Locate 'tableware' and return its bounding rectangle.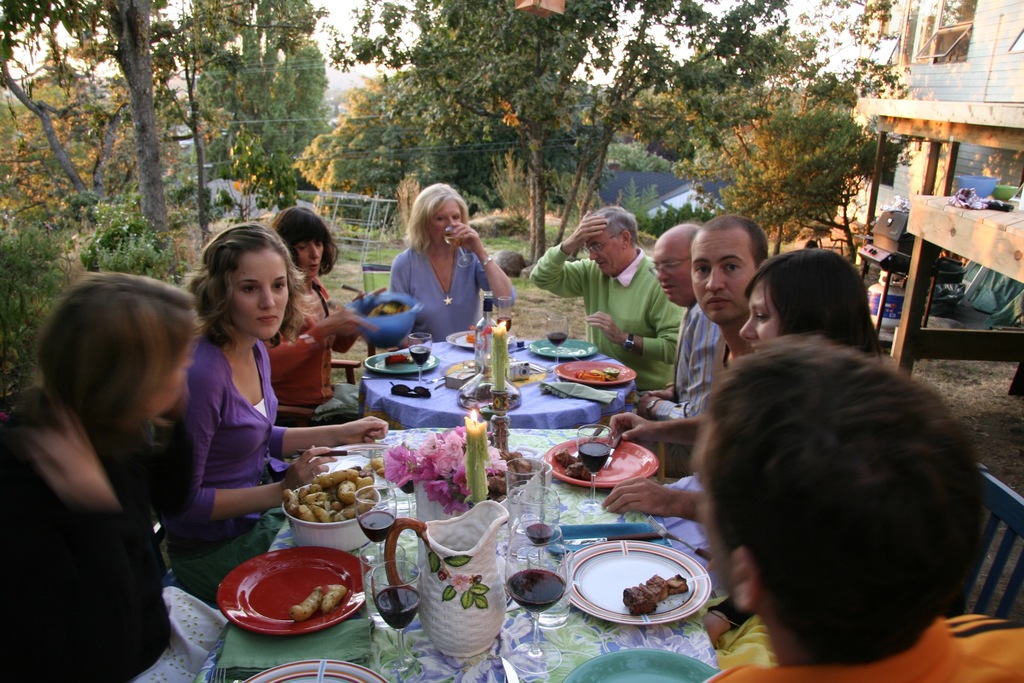
559/543/714/628.
